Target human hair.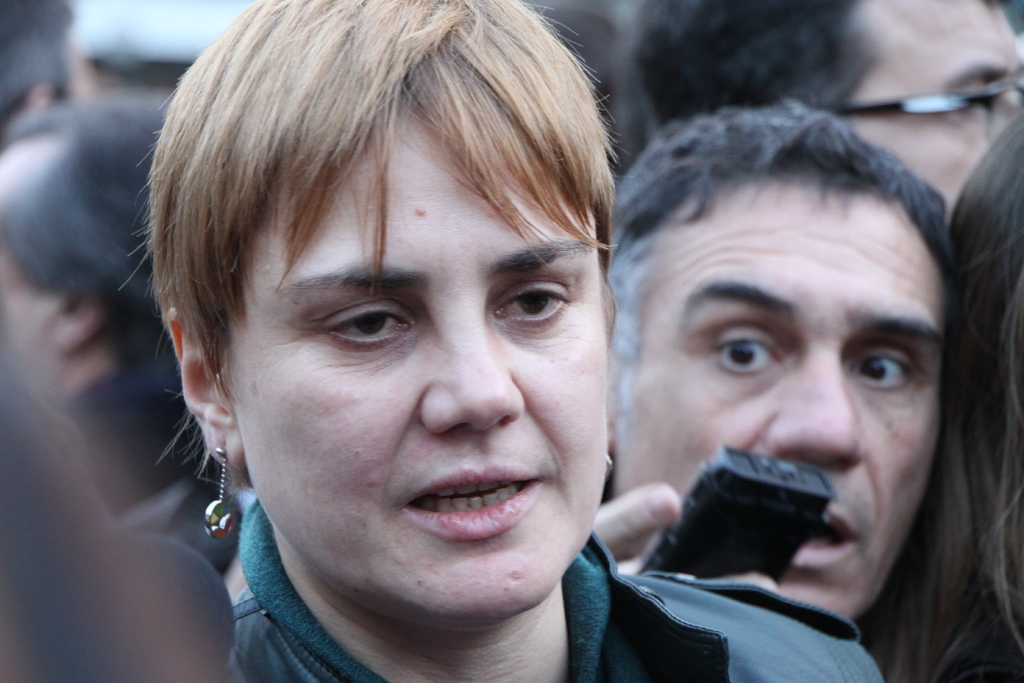
Target region: BBox(0, 0, 72, 142).
